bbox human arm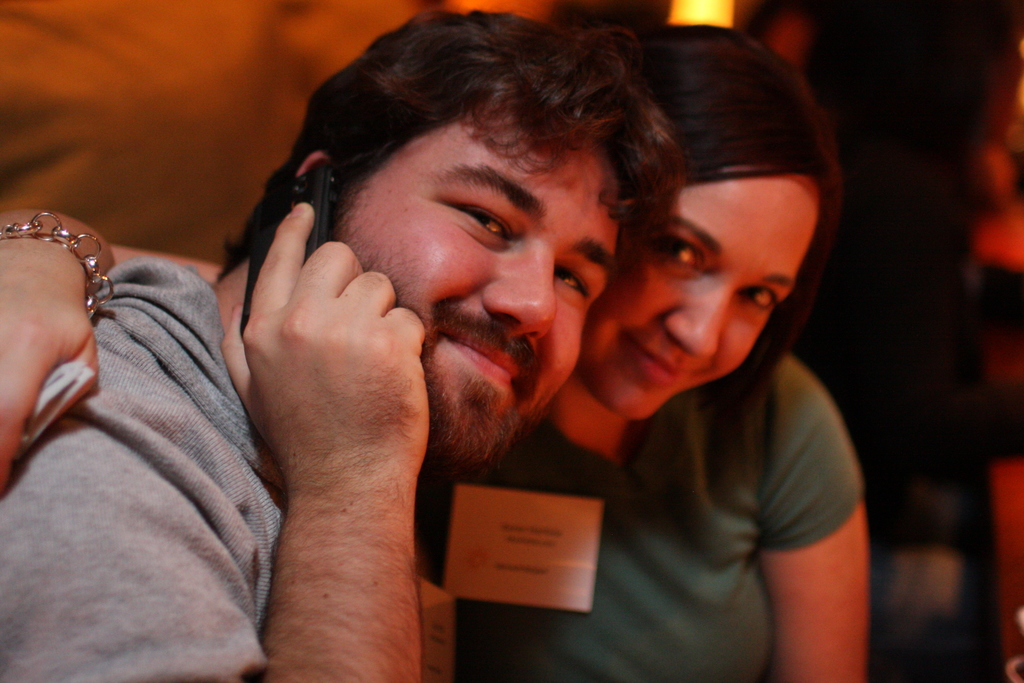
{"x1": 739, "y1": 368, "x2": 879, "y2": 682}
